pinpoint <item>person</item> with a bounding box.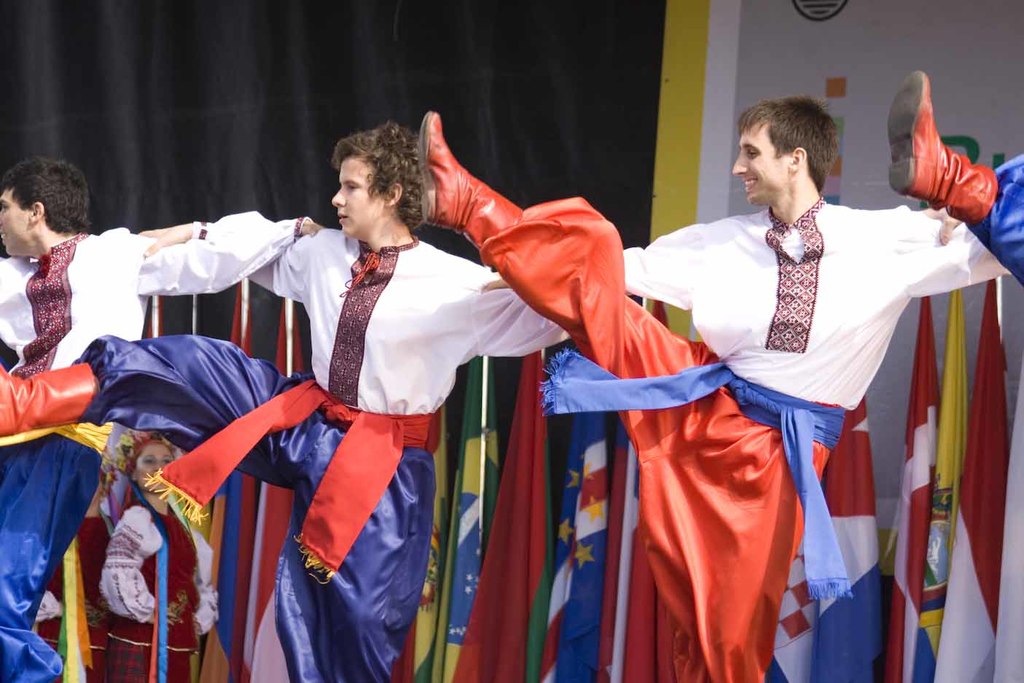
<region>0, 117, 577, 682</region>.
